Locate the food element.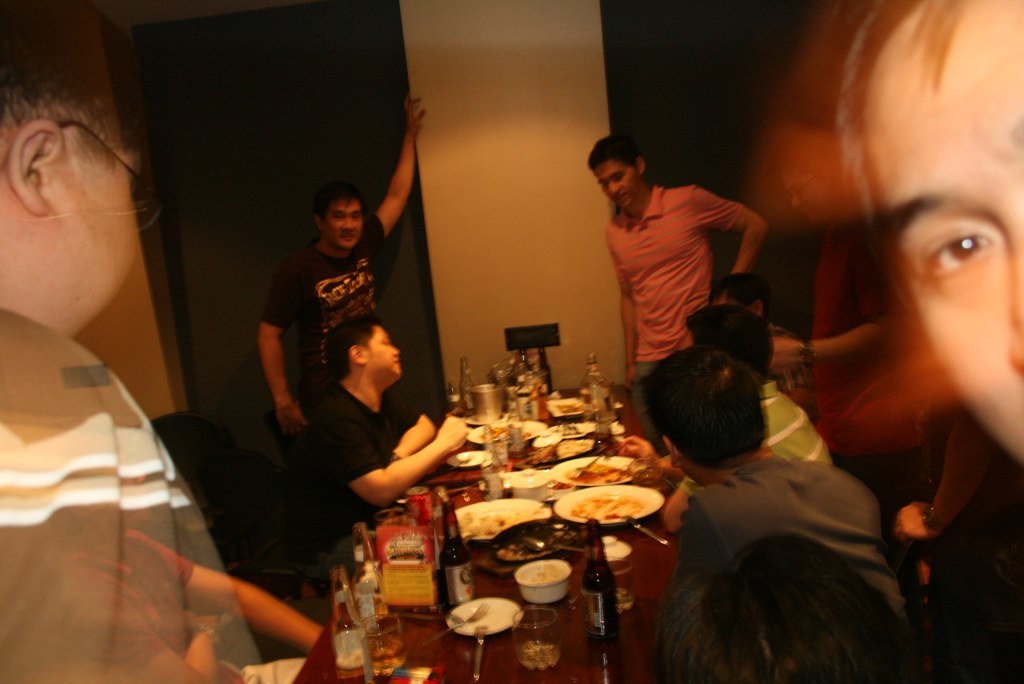
Element bbox: 546, 477, 573, 492.
